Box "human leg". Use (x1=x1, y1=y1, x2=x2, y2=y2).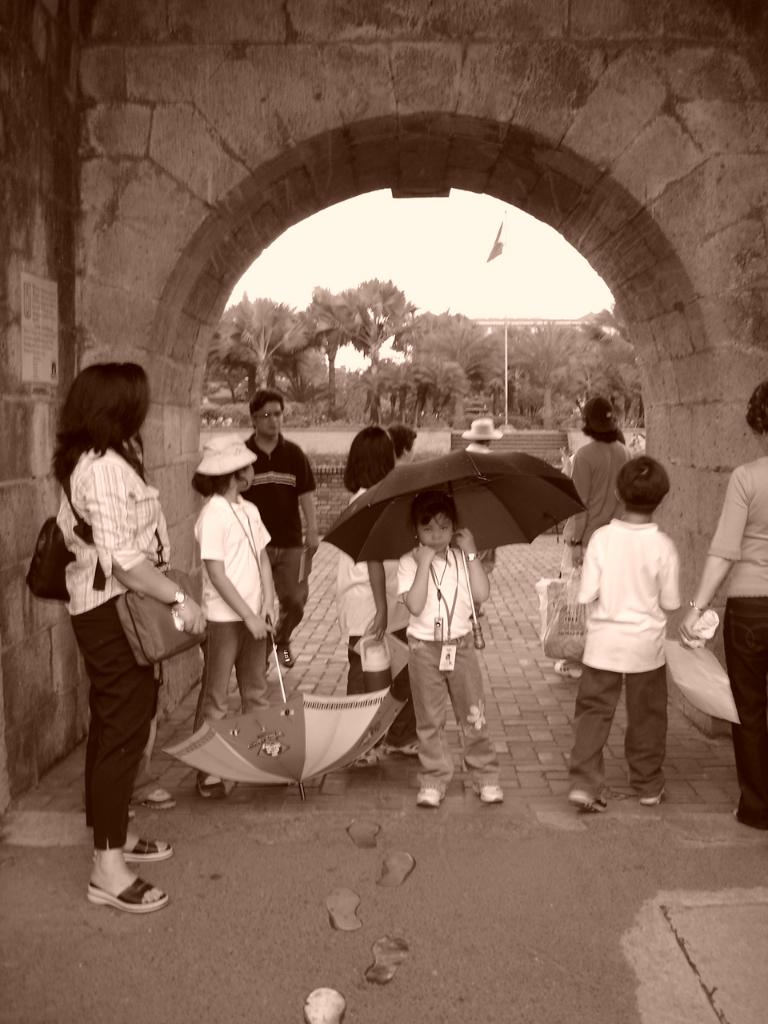
(x1=728, y1=592, x2=767, y2=841).
